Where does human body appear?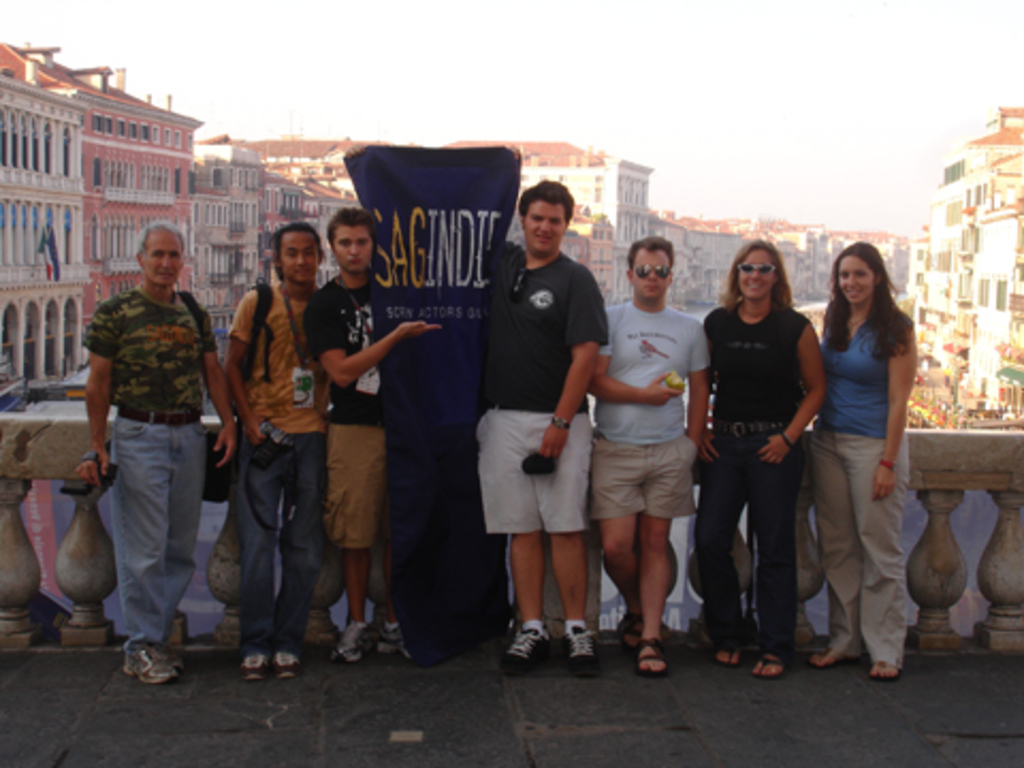
Appears at left=92, top=288, right=245, bottom=685.
